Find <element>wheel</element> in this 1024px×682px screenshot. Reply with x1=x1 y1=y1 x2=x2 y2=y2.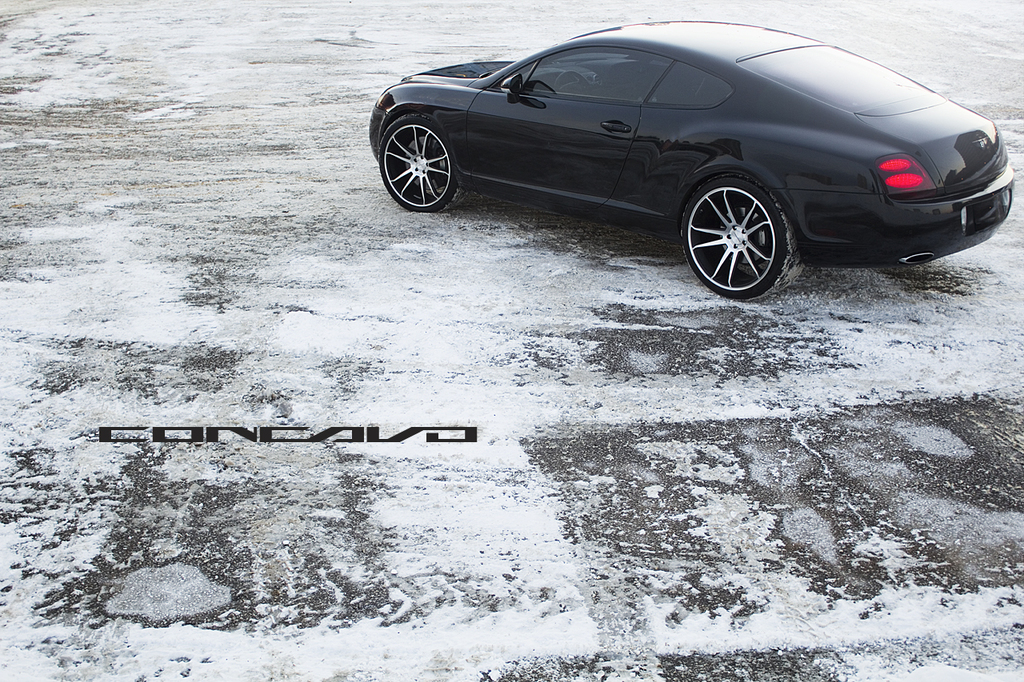
x1=553 y1=67 x2=591 y2=91.
